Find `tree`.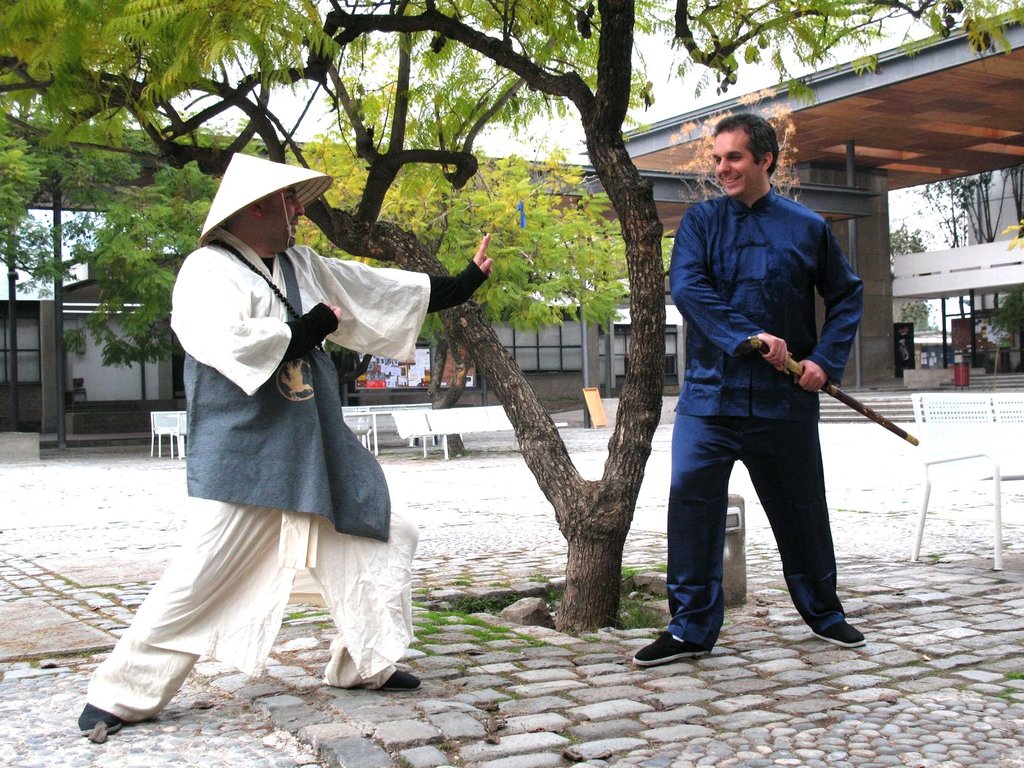
locate(0, 0, 1023, 628).
